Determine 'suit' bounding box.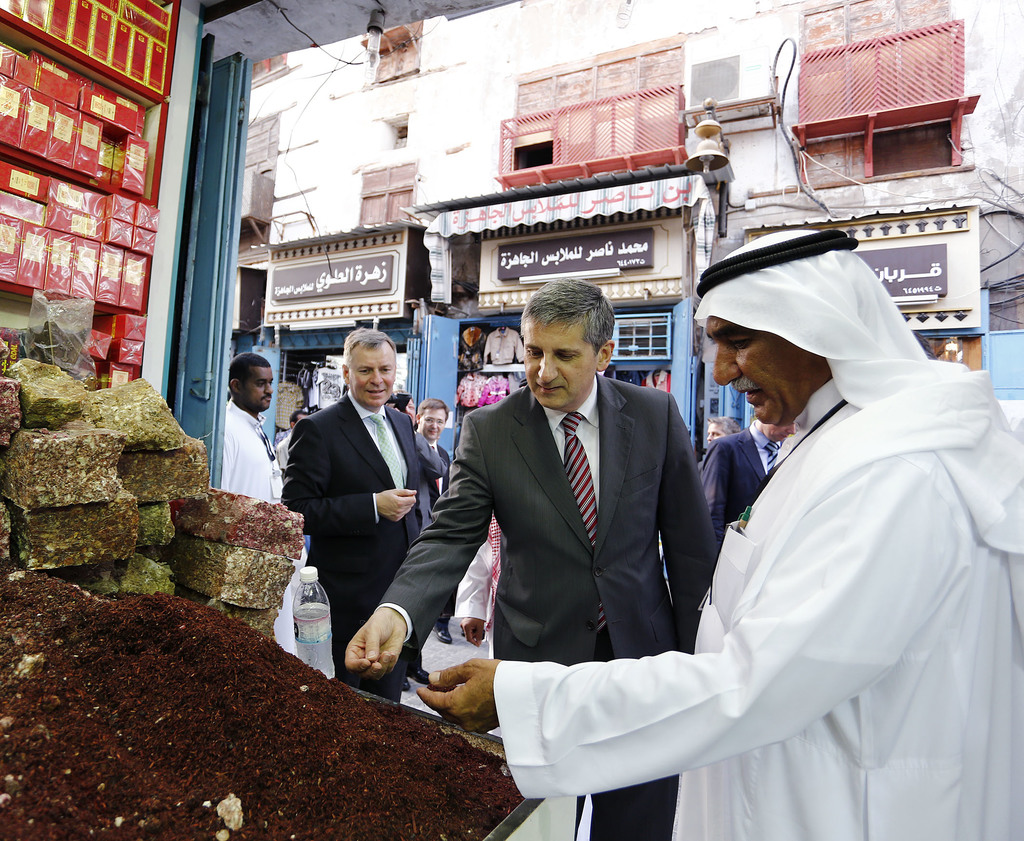
Determined: box(699, 420, 780, 544).
